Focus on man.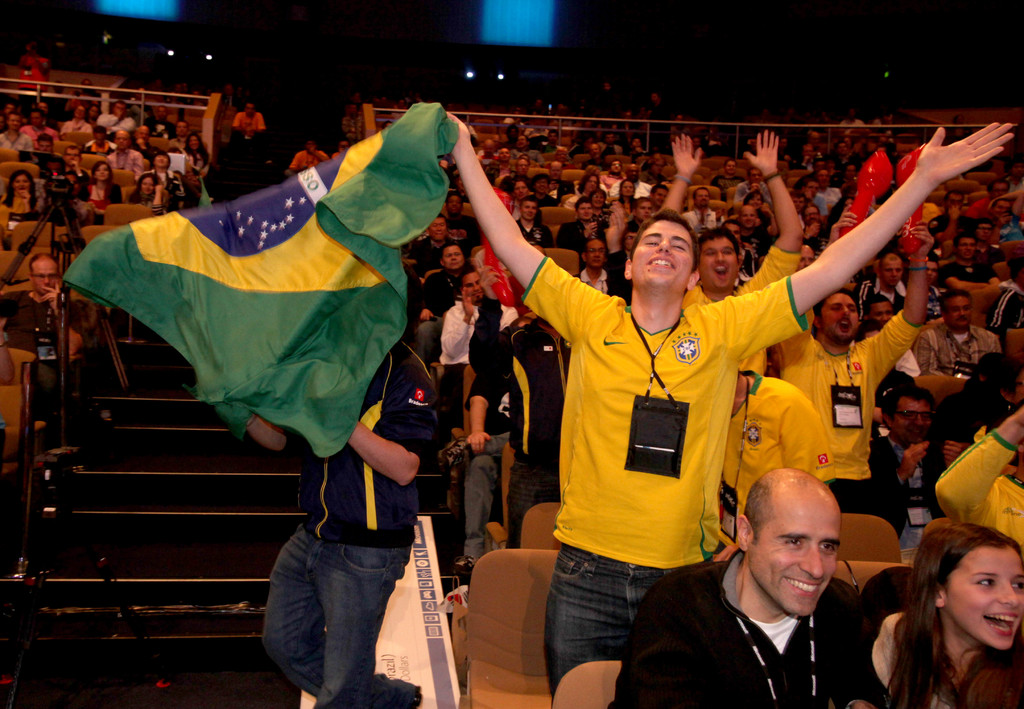
Focused at region(555, 197, 602, 250).
